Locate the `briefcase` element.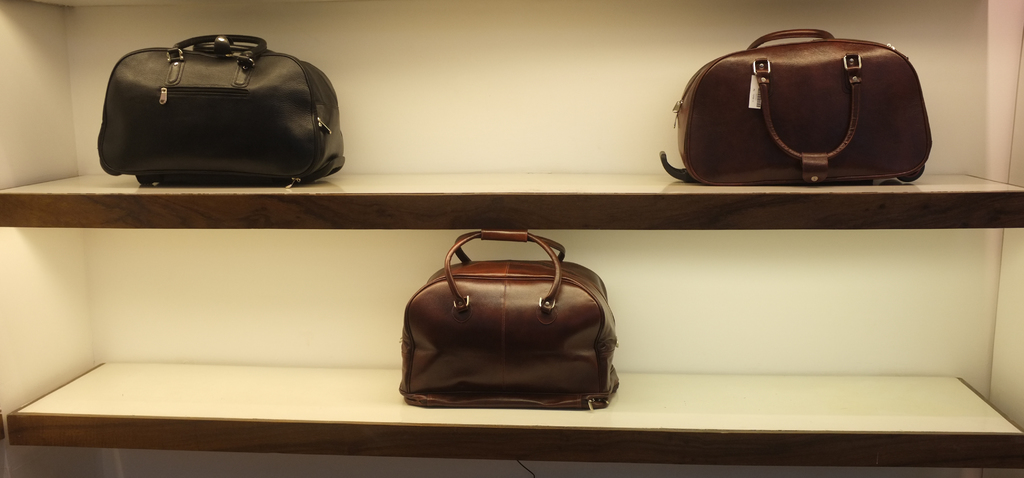
Element bbox: <region>399, 227, 620, 410</region>.
